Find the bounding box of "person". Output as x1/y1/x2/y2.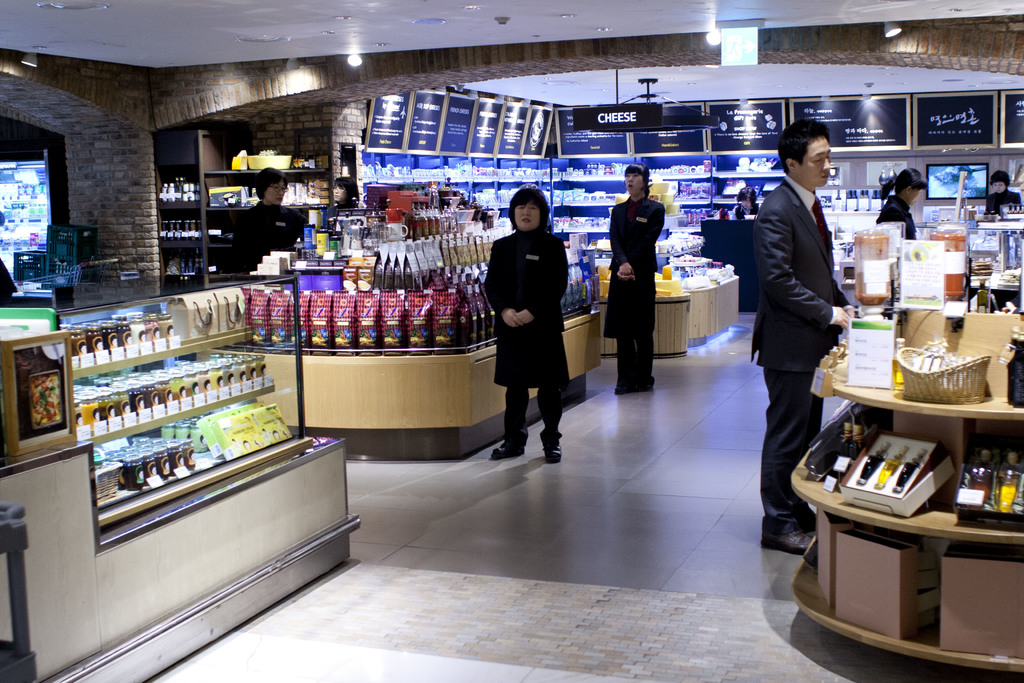
234/168/305/270.
